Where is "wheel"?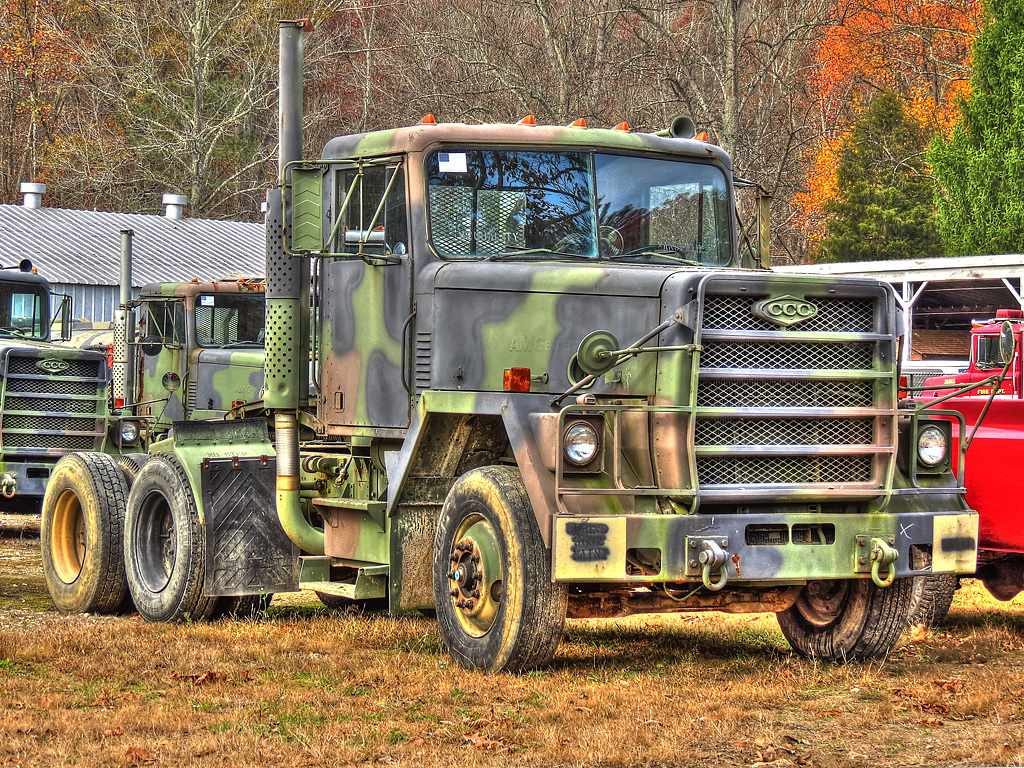
[left=213, top=591, right=269, bottom=620].
